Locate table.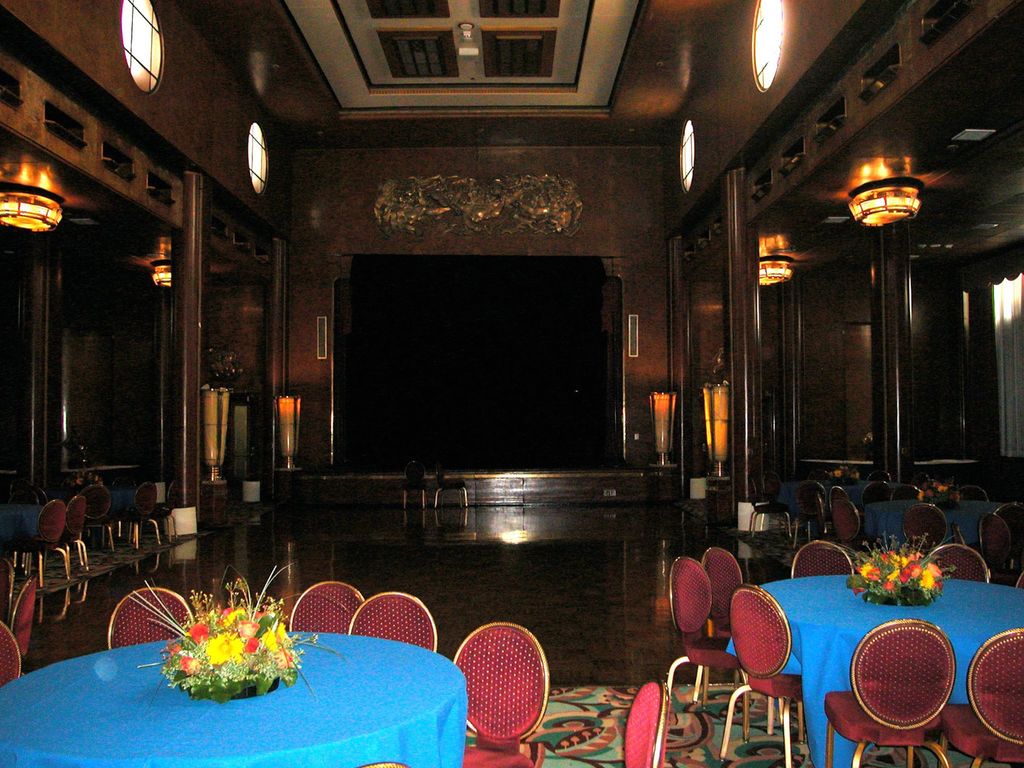
Bounding box: box=[769, 478, 906, 510].
